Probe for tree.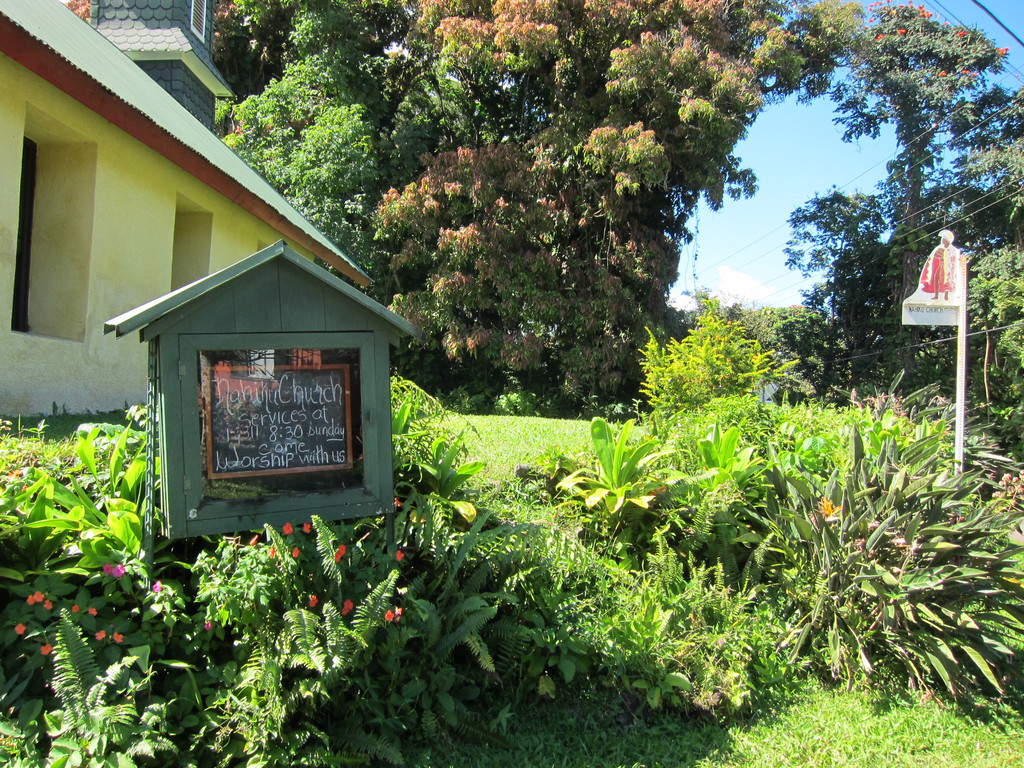
Probe result: [778,0,1023,419].
